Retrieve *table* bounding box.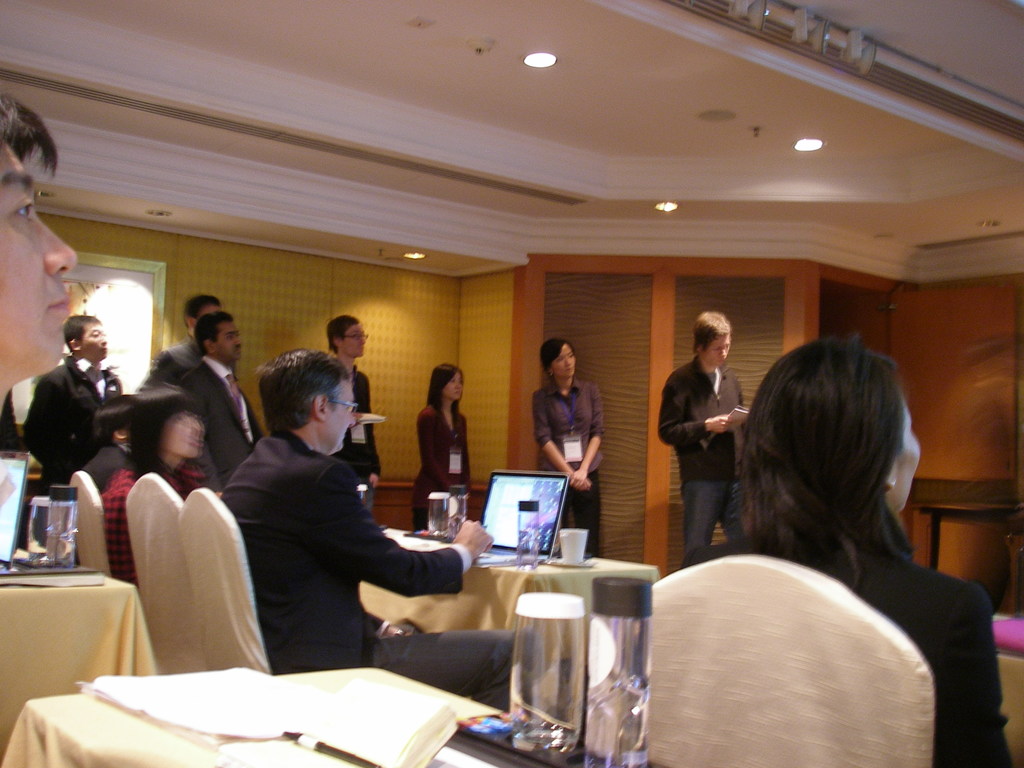
Bounding box: BBox(916, 496, 1023, 620).
